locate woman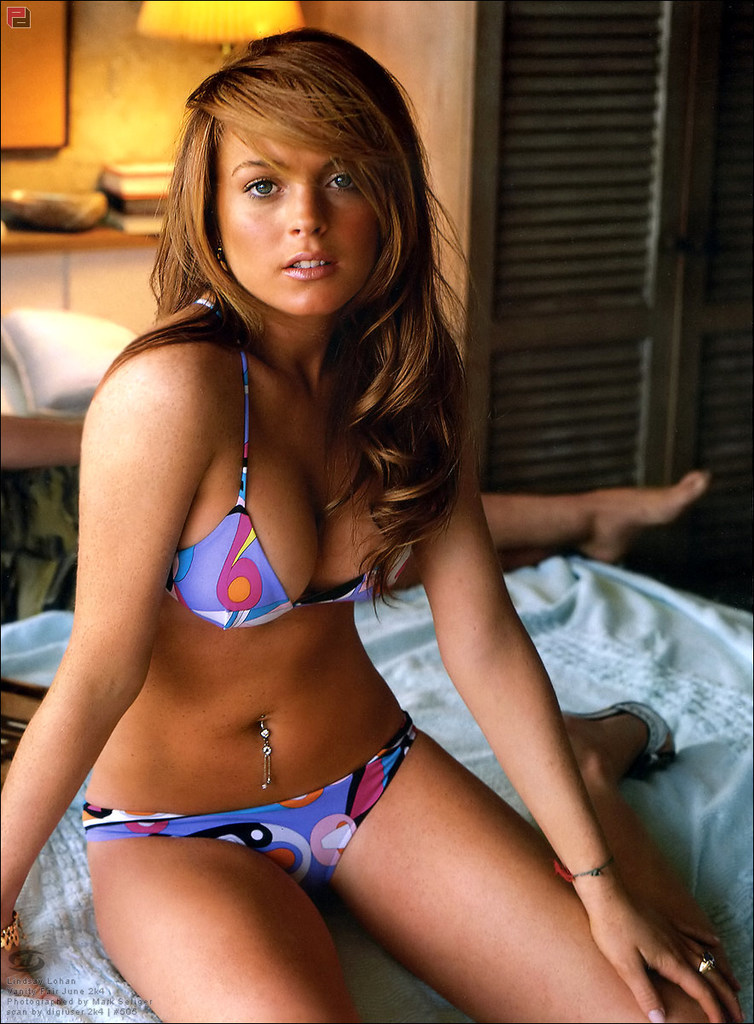
[left=9, top=20, right=691, bottom=1011]
